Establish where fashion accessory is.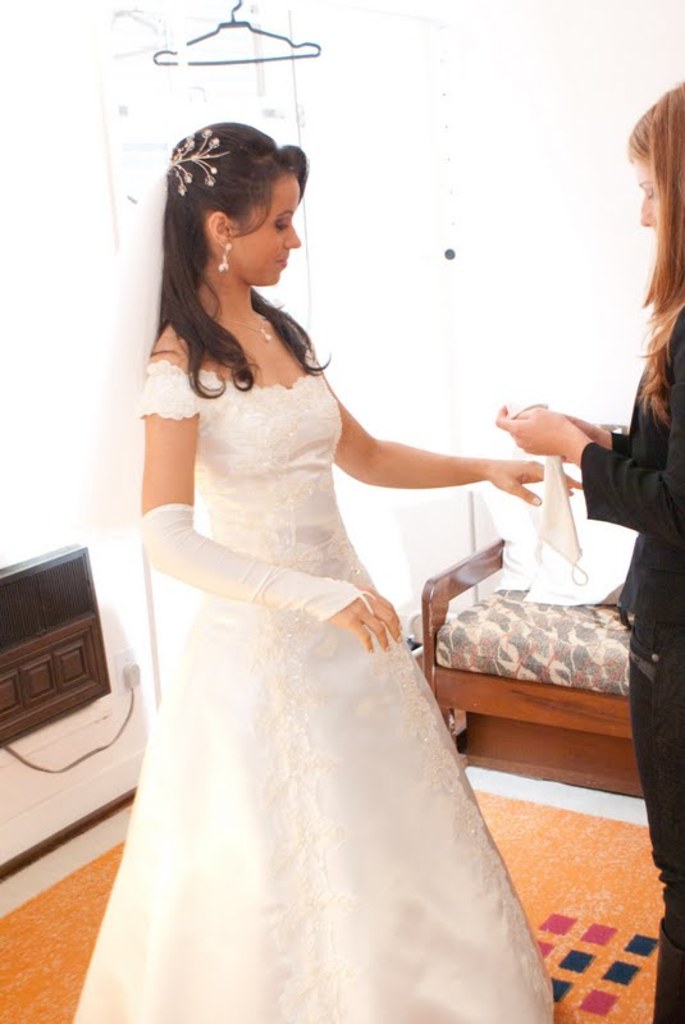
Established at x1=218, y1=303, x2=269, y2=357.
